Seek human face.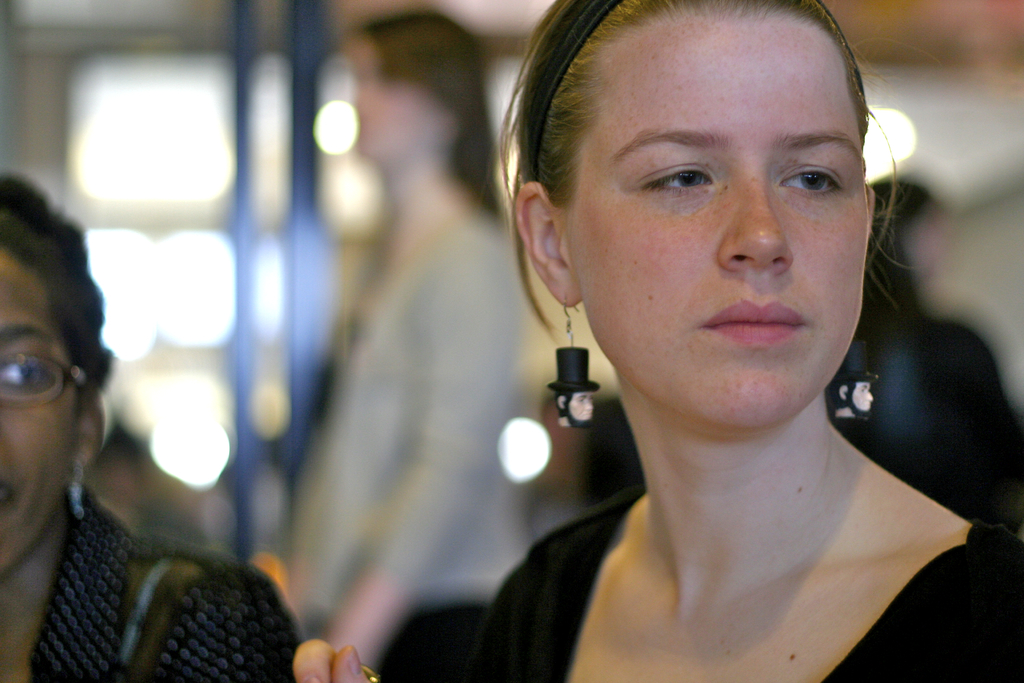
572:7:870:432.
